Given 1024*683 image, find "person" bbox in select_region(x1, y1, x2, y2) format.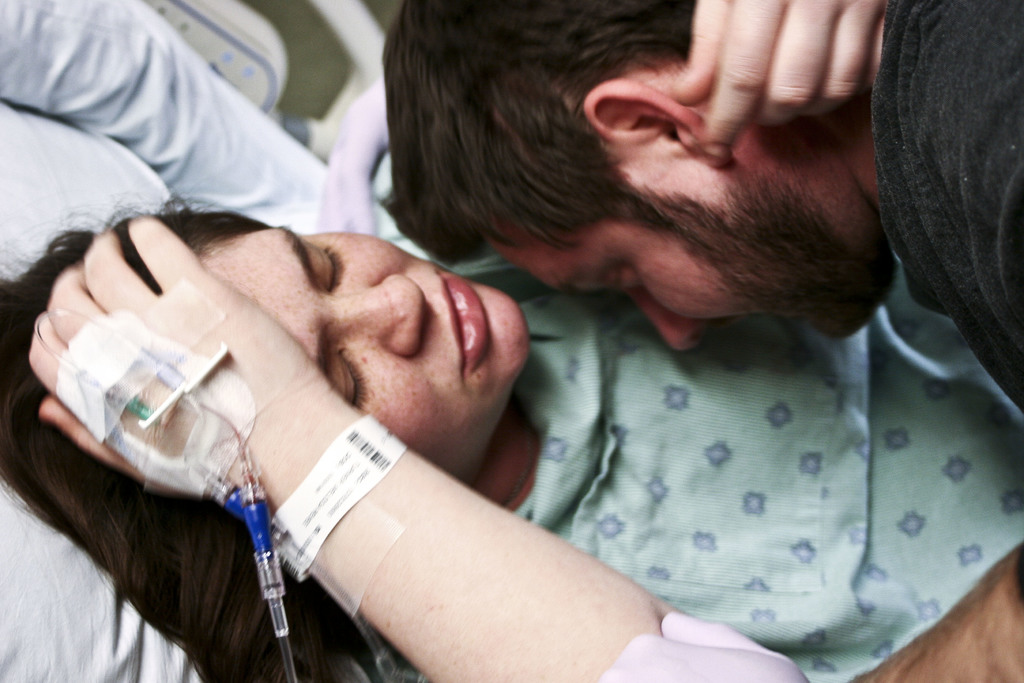
select_region(394, 0, 1023, 422).
